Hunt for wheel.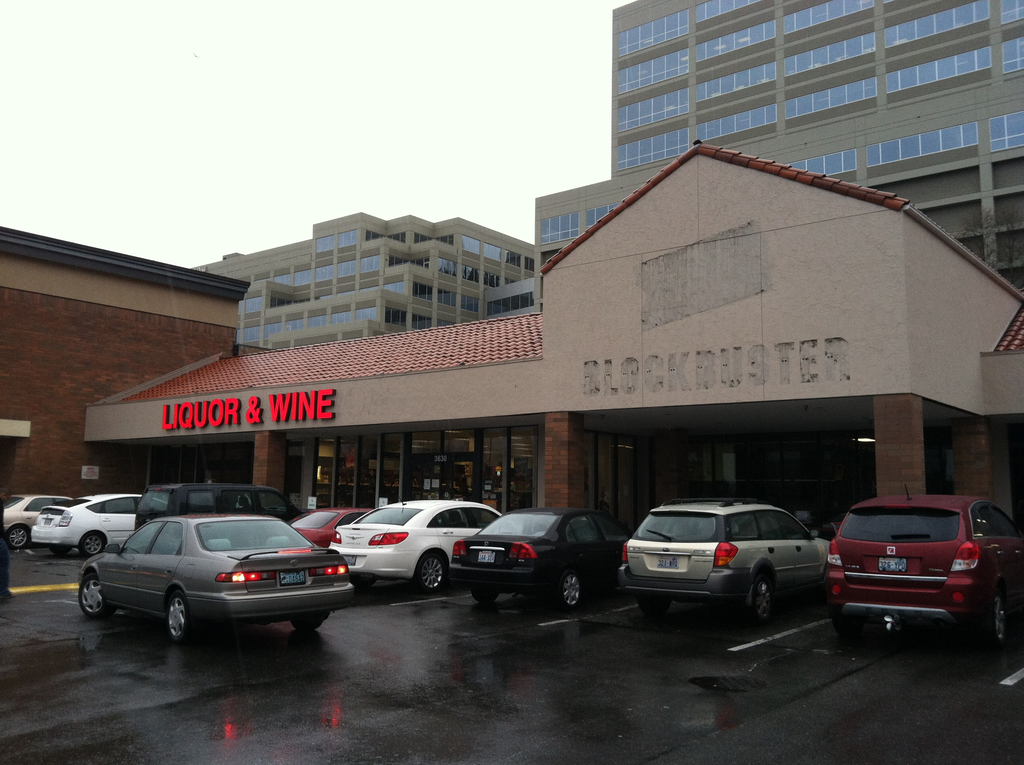
Hunted down at {"left": 81, "top": 571, "right": 116, "bottom": 617}.
